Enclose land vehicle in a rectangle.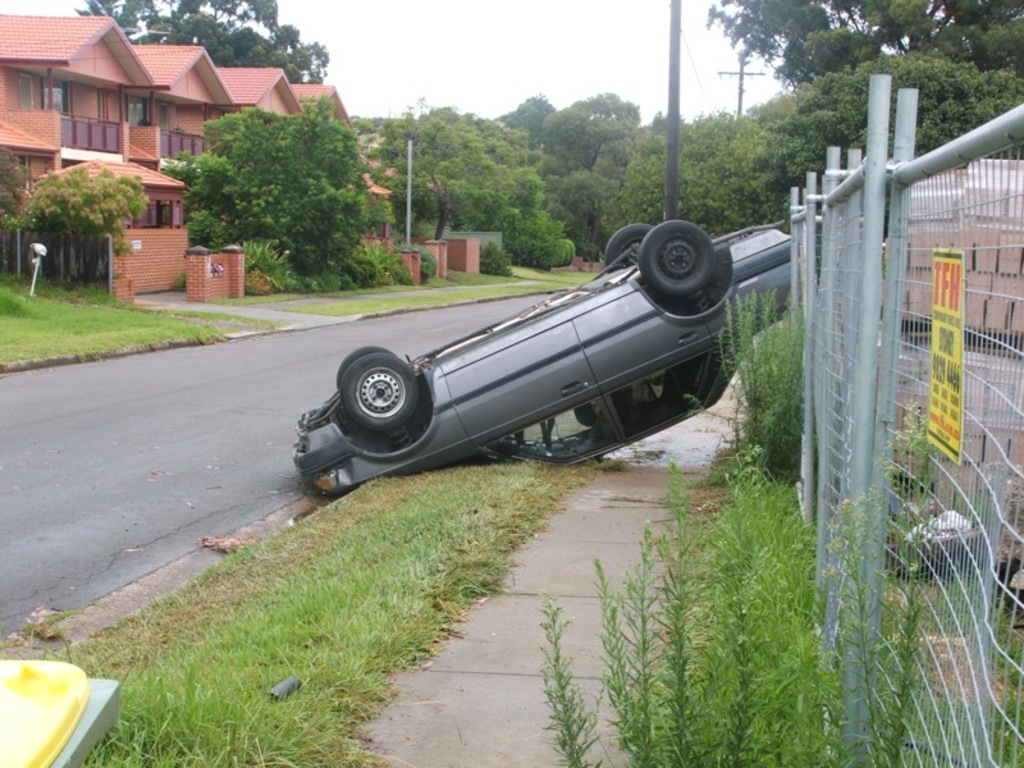
(297, 218, 794, 502).
